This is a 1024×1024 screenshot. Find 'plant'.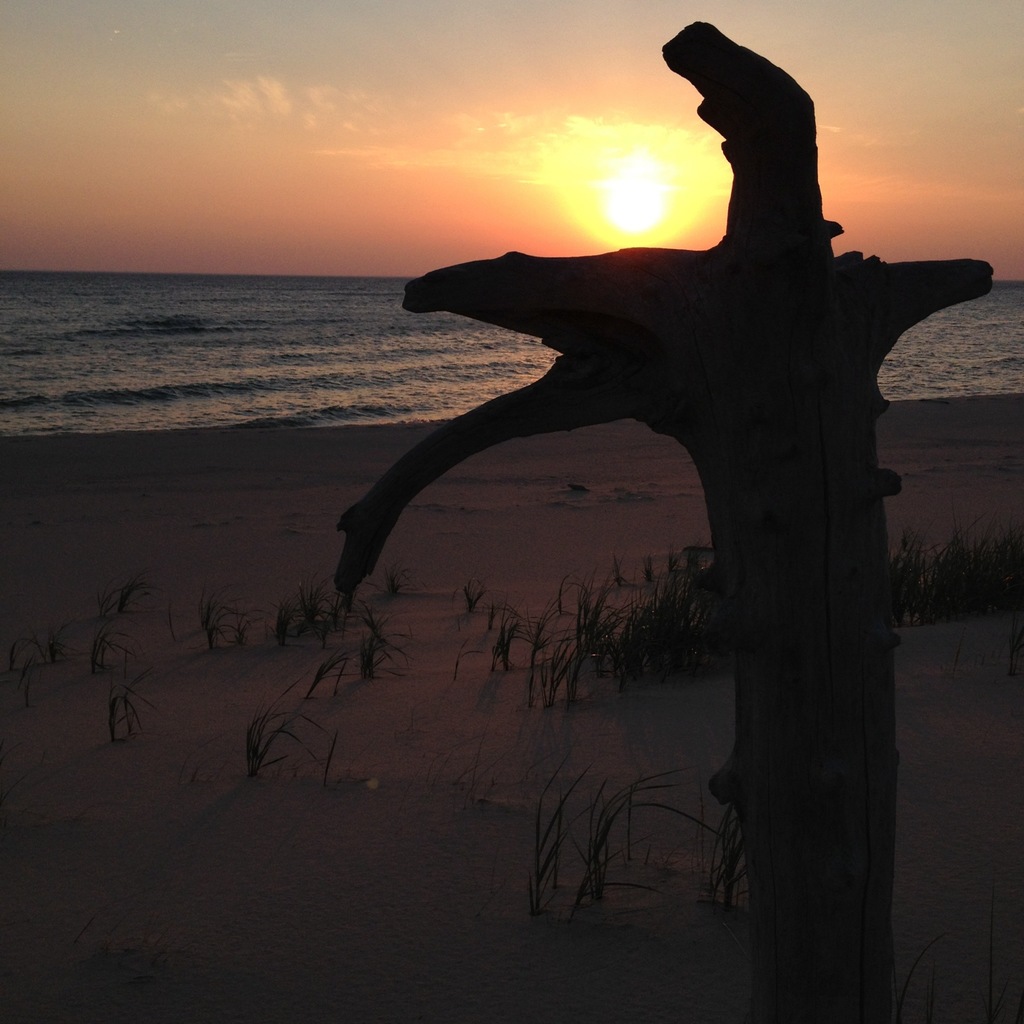
Bounding box: left=922, top=959, right=938, bottom=1023.
